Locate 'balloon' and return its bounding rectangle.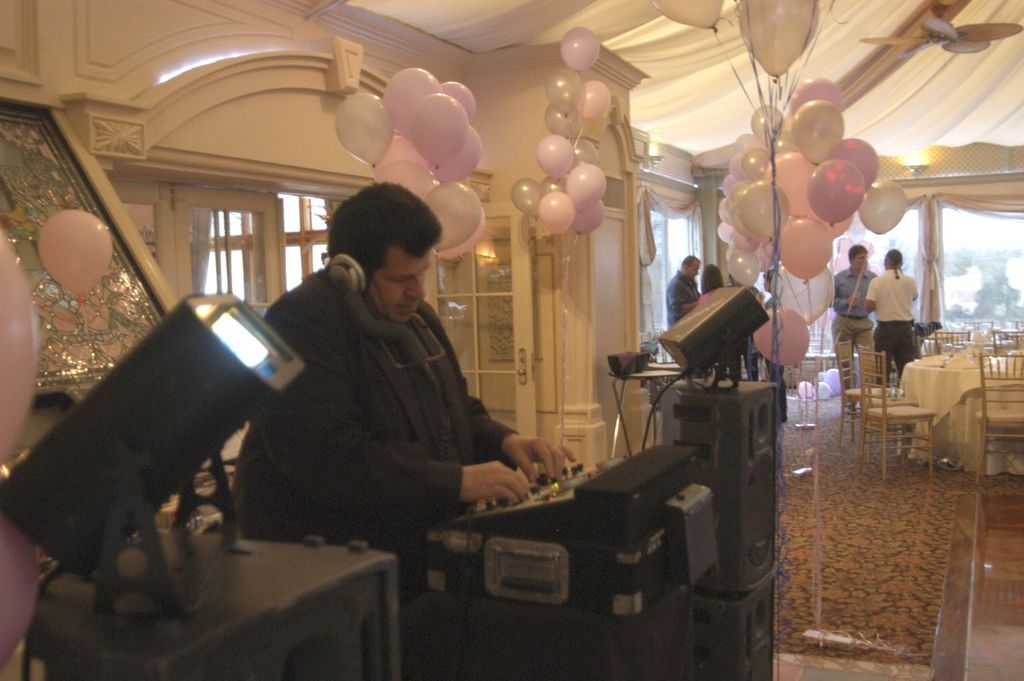
box(774, 213, 833, 282).
